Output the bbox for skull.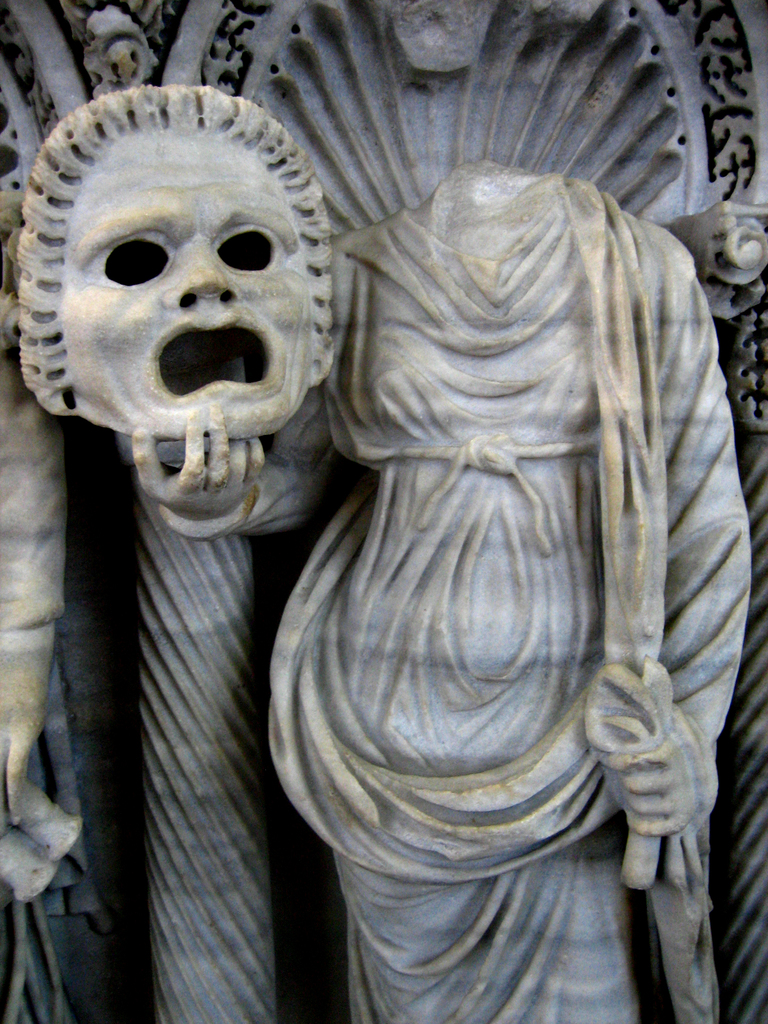
17,88,360,510.
